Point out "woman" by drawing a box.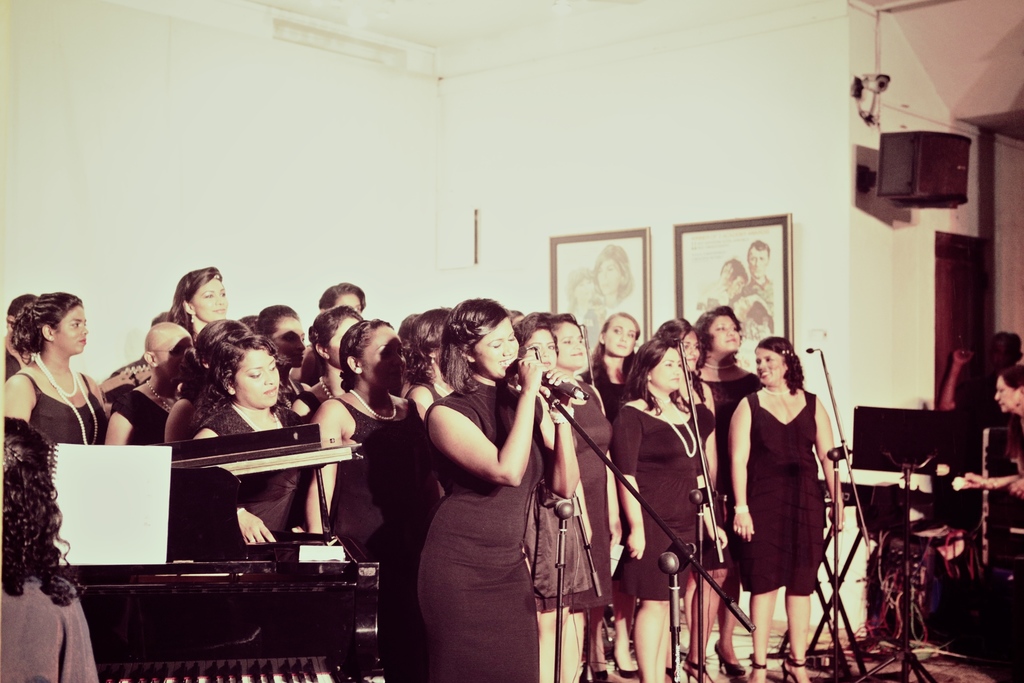
region(547, 311, 620, 682).
